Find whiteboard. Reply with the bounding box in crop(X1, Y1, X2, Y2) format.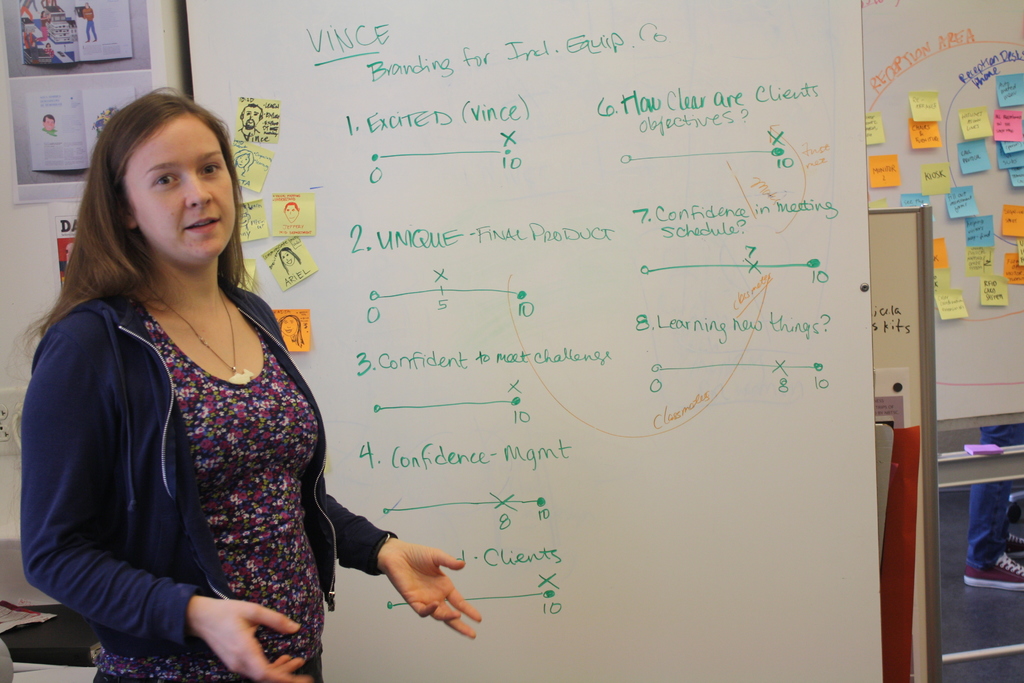
crop(867, 201, 940, 682).
